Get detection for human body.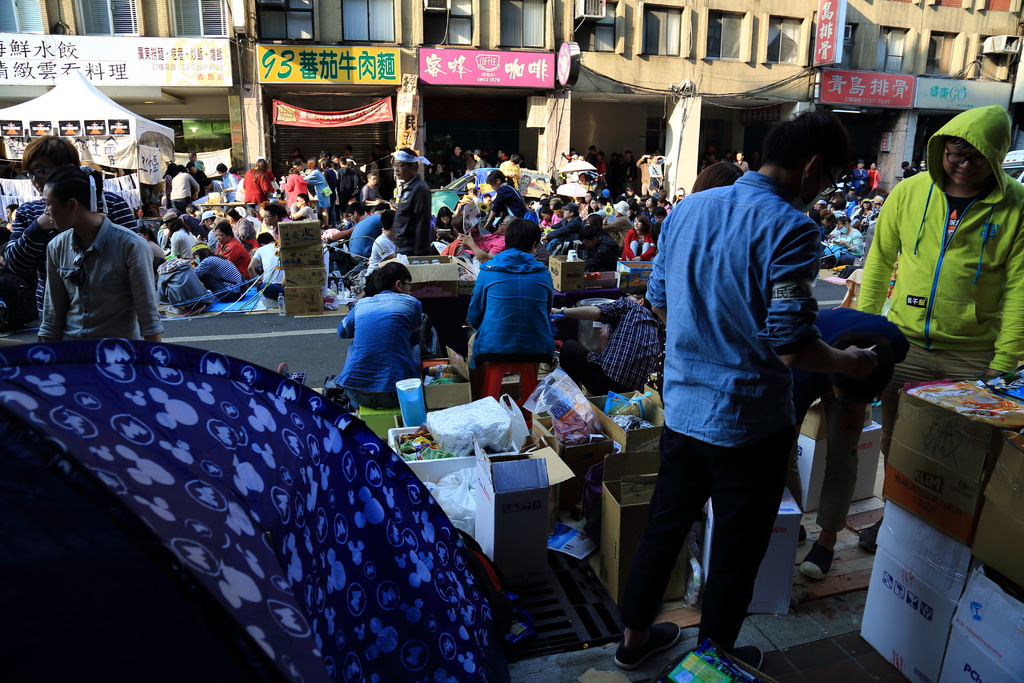
Detection: {"left": 676, "top": 186, "right": 684, "bottom": 200}.
